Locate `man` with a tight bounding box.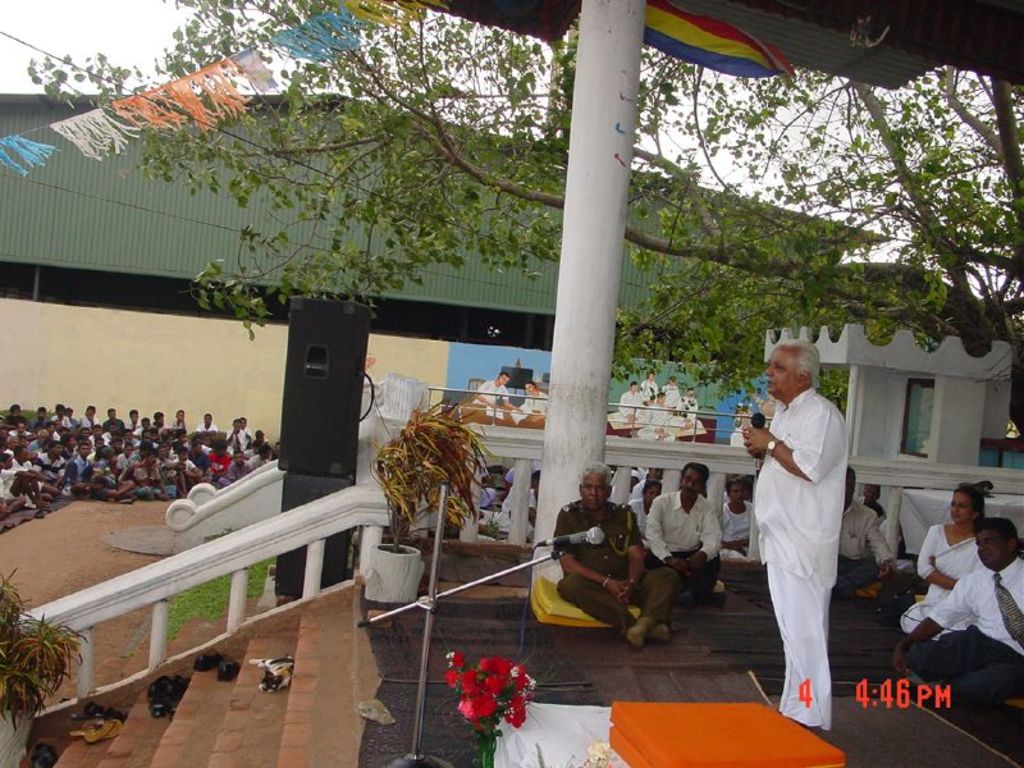
513 384 552 413.
